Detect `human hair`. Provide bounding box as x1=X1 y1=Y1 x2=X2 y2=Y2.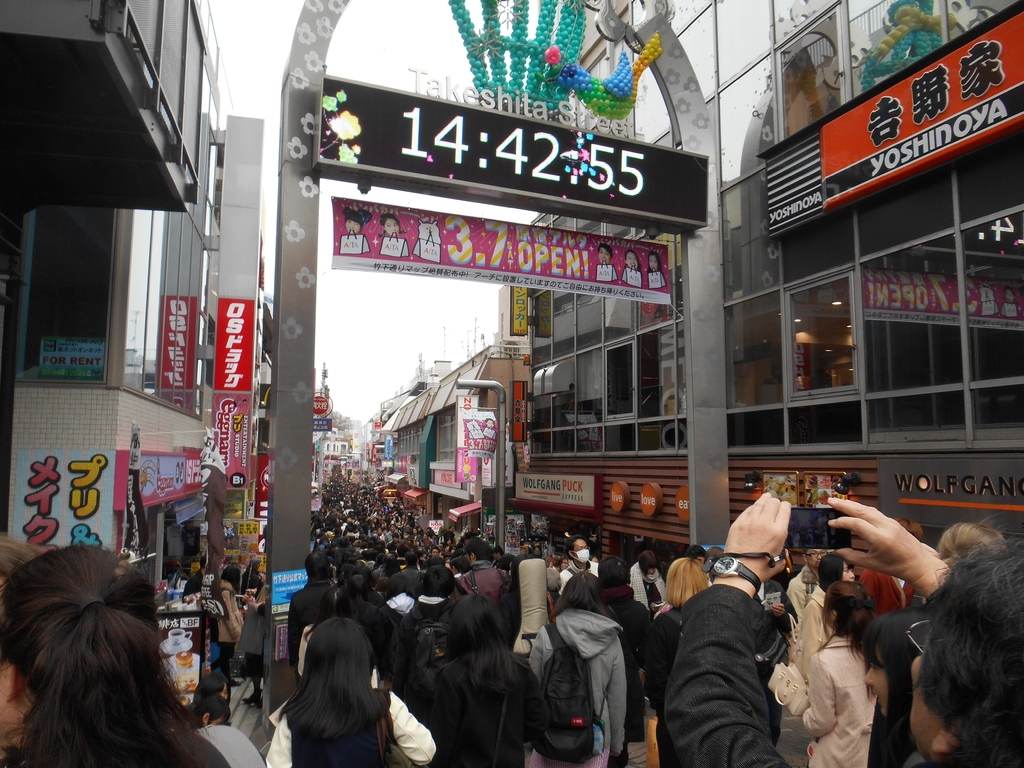
x1=597 y1=243 x2=614 y2=262.
